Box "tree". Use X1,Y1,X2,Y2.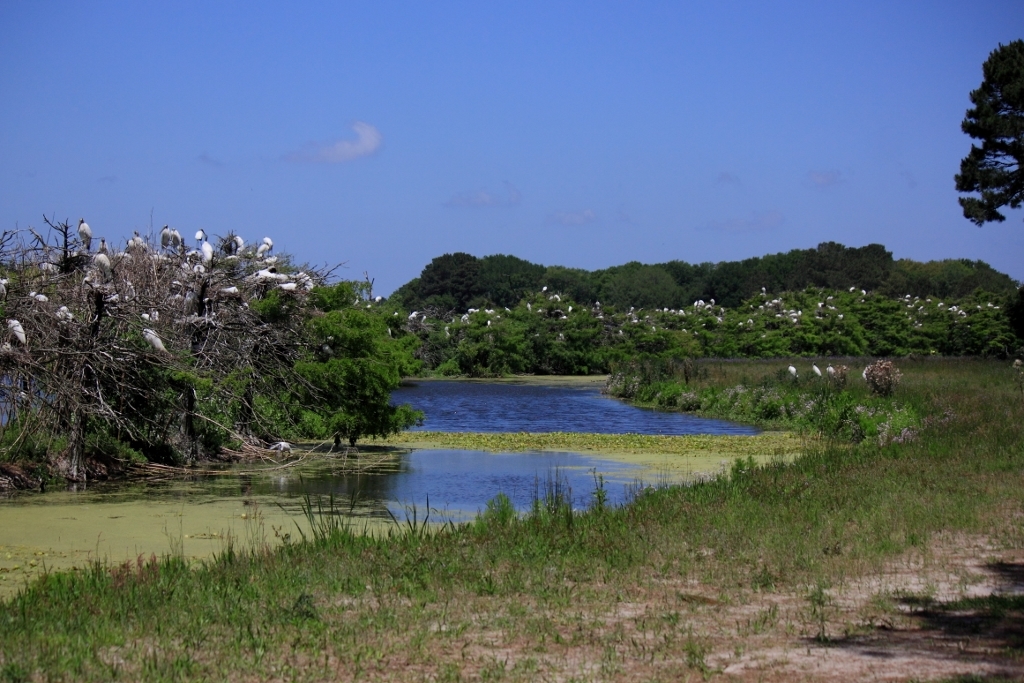
0,218,364,465.
